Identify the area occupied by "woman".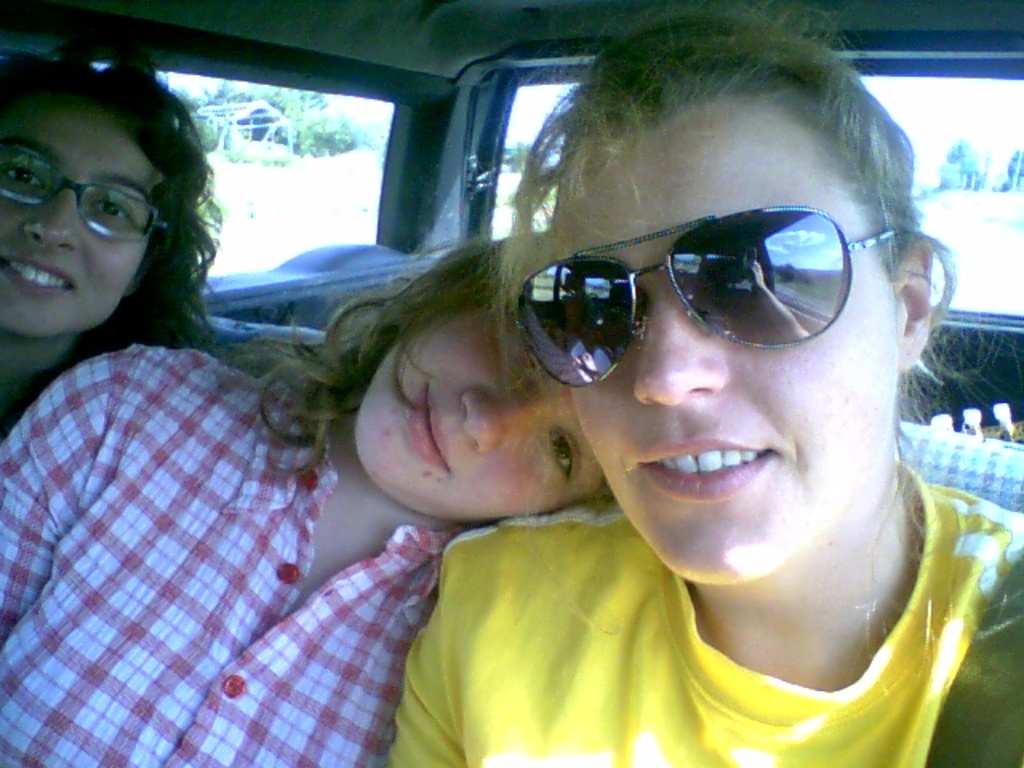
Area: bbox=(0, 53, 224, 440).
